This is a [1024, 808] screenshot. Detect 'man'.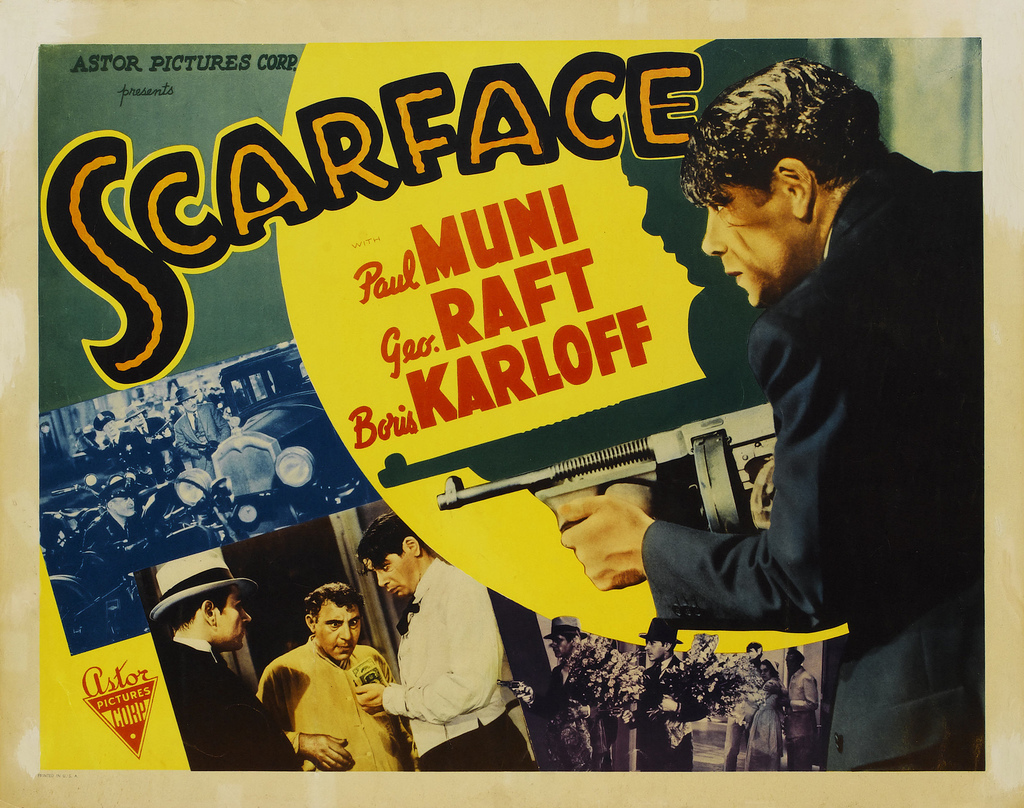
BBox(349, 513, 534, 776).
